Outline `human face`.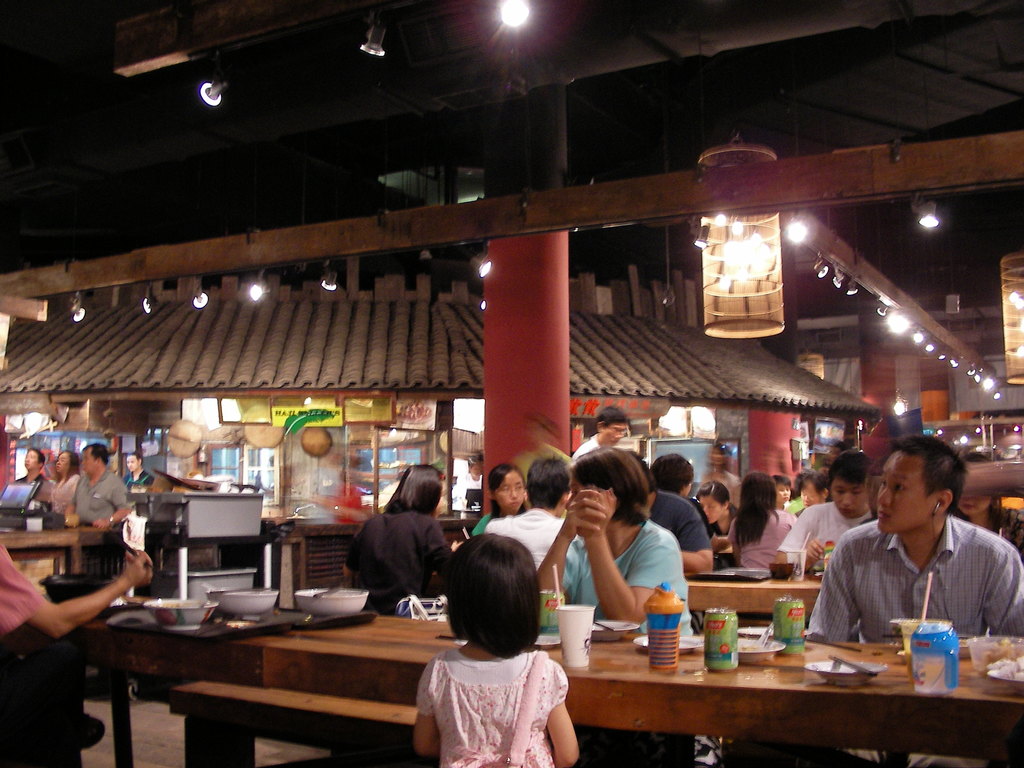
Outline: rect(876, 450, 935, 532).
